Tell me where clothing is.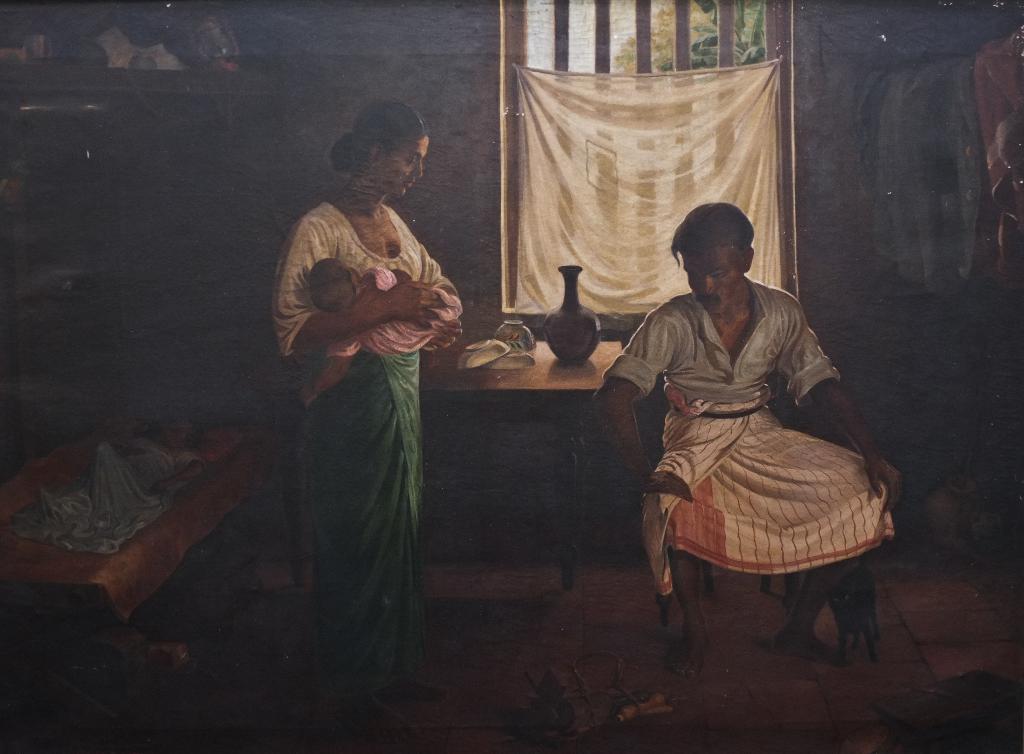
clothing is at Rect(605, 239, 881, 622).
